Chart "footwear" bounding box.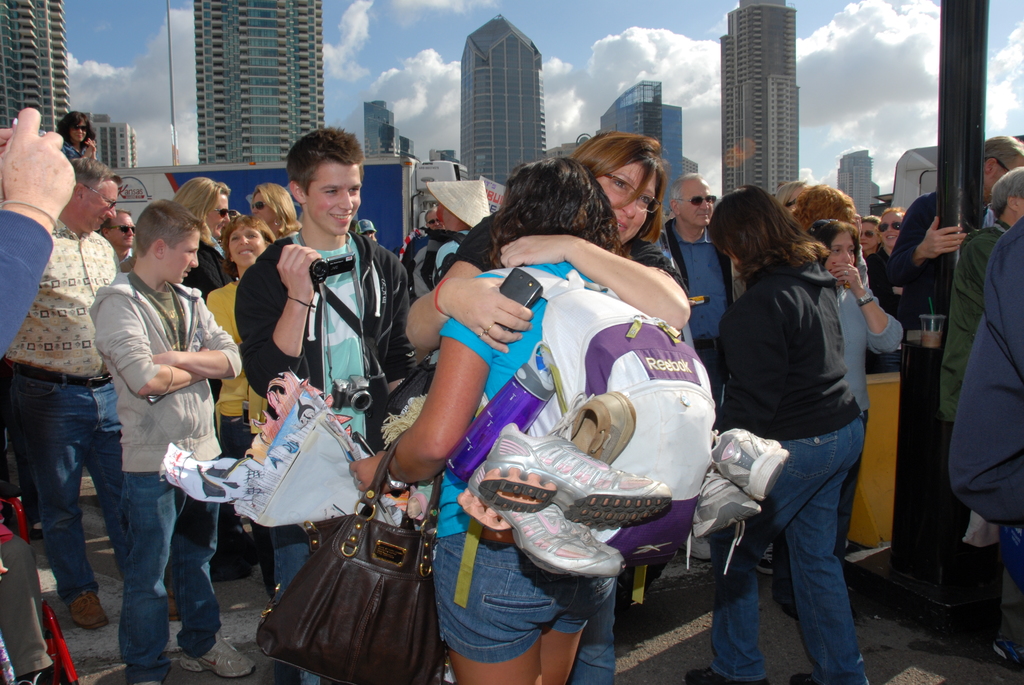
Charted: [left=961, top=628, right=1017, bottom=665].
